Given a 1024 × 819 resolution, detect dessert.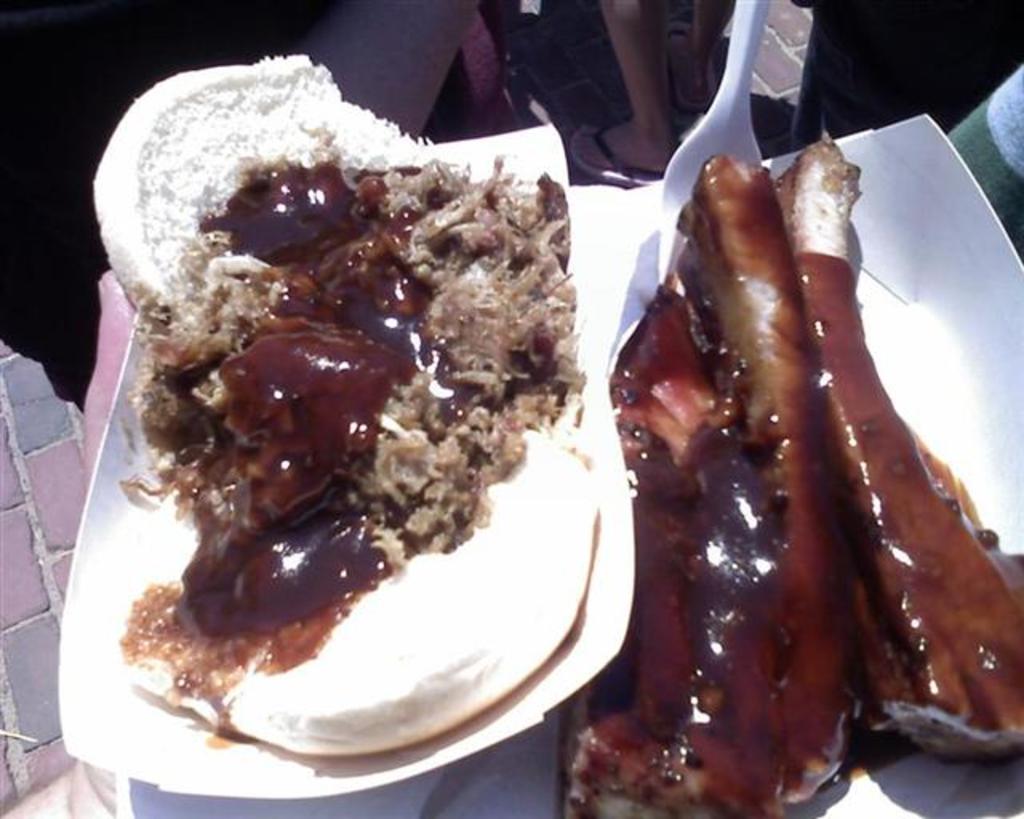
{"left": 787, "top": 130, "right": 1022, "bottom": 768}.
